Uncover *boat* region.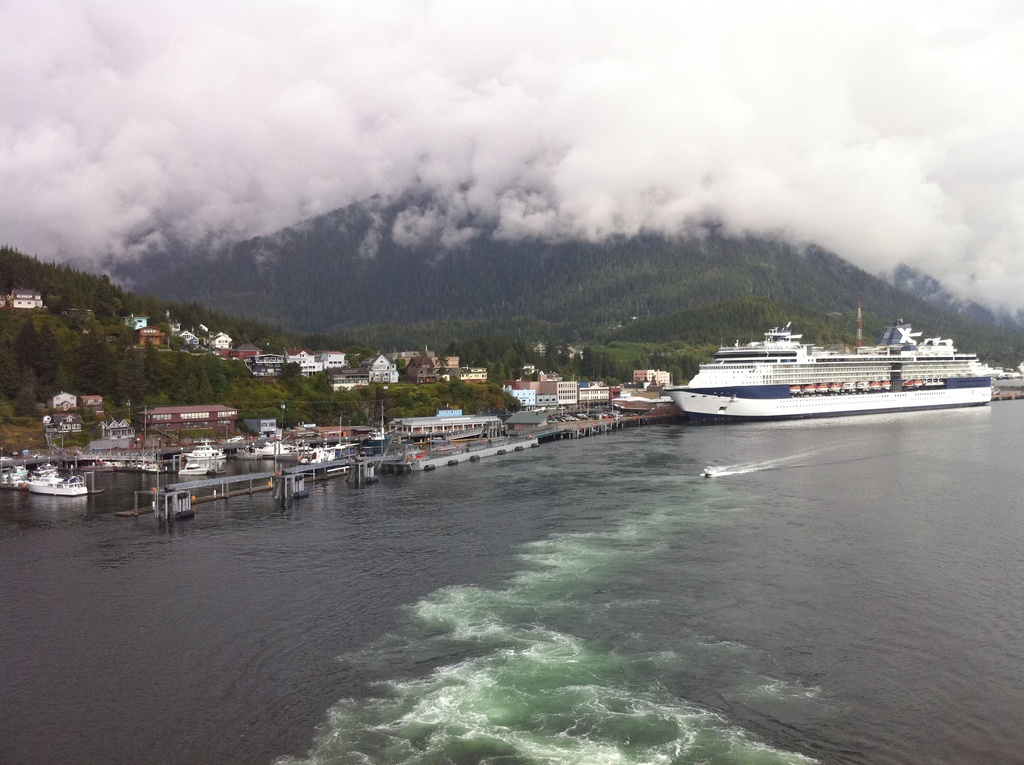
Uncovered: region(660, 310, 982, 415).
